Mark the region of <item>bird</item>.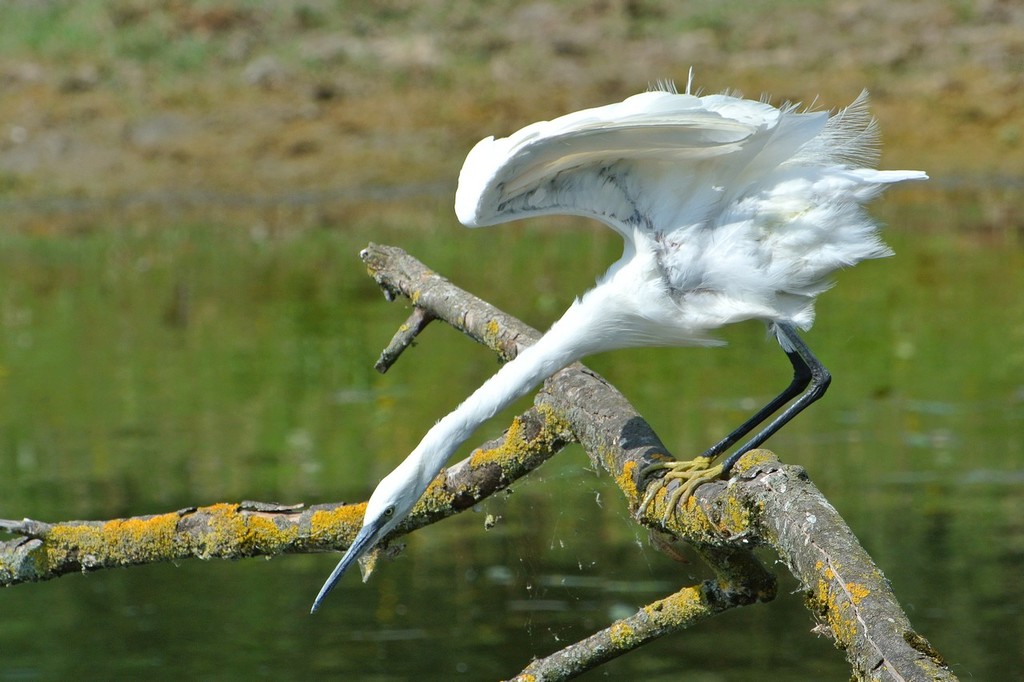
Region: (left=363, top=100, right=899, bottom=554).
